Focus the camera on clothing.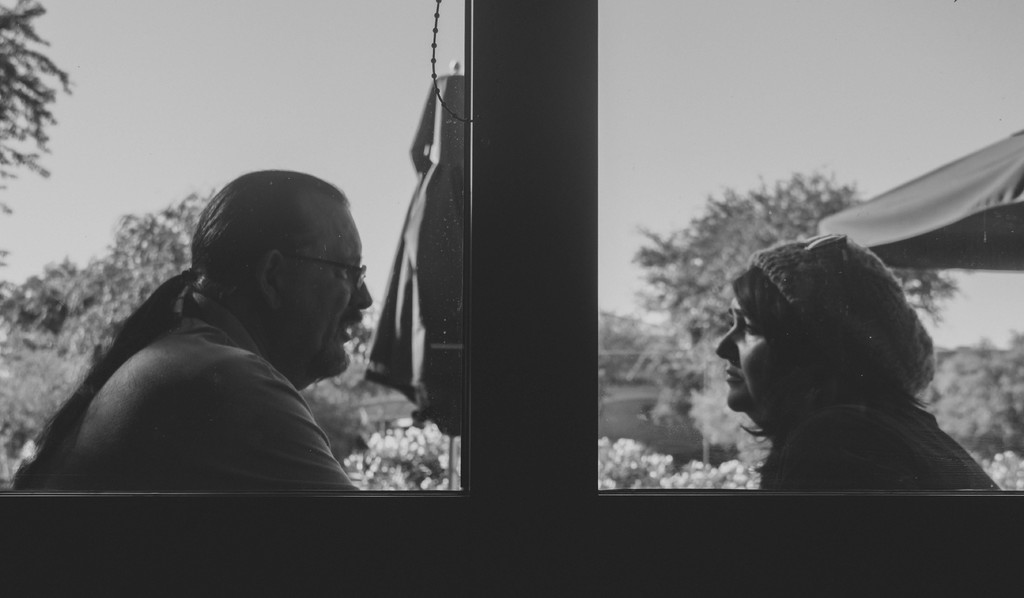
Focus region: bbox(24, 243, 408, 509).
